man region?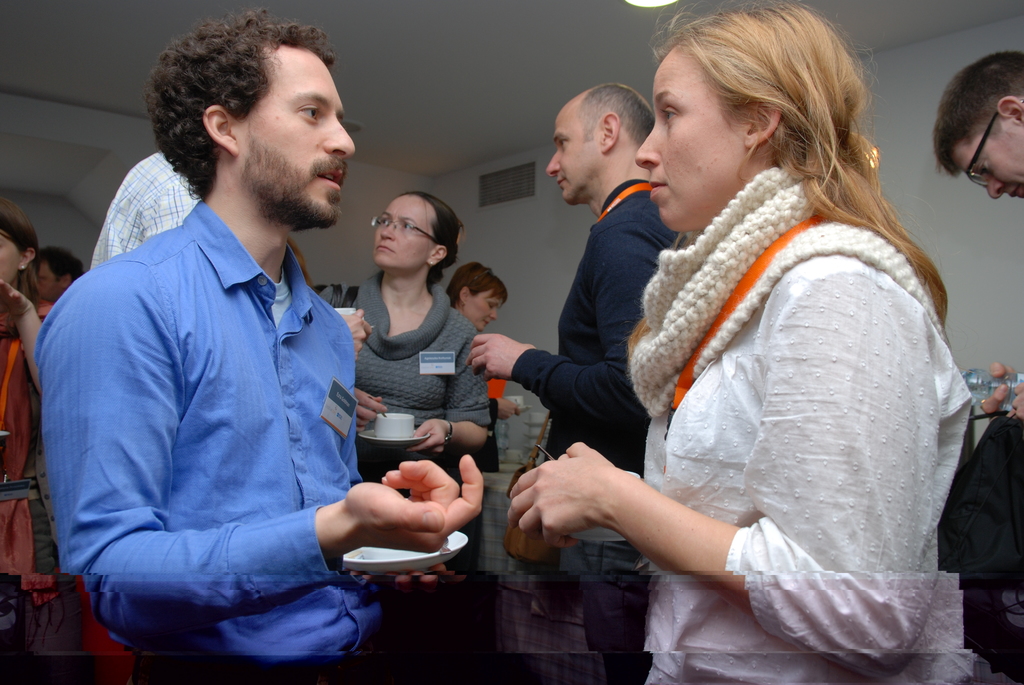
(x1=91, y1=152, x2=366, y2=366)
